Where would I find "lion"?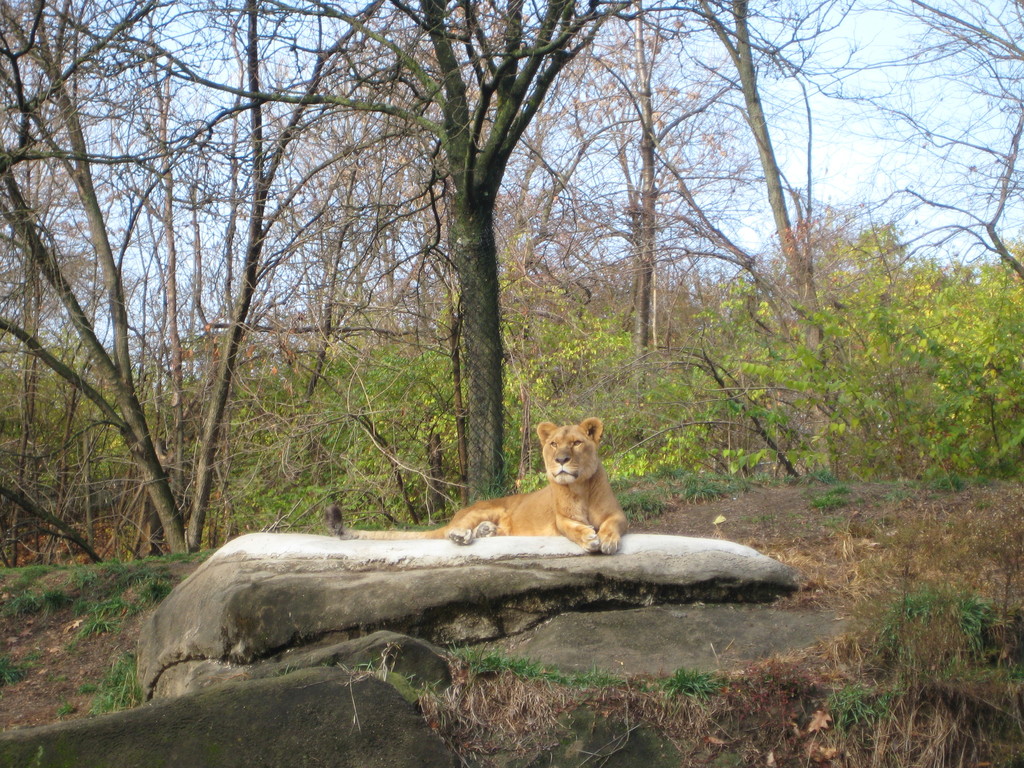
At box=[323, 420, 626, 553].
